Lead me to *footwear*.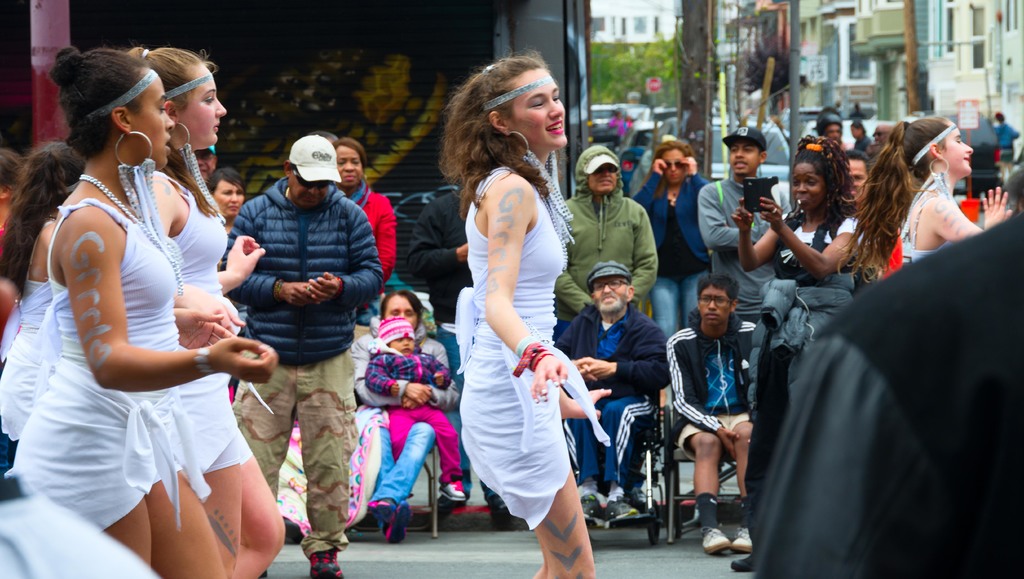
Lead to left=364, top=499, right=396, bottom=520.
